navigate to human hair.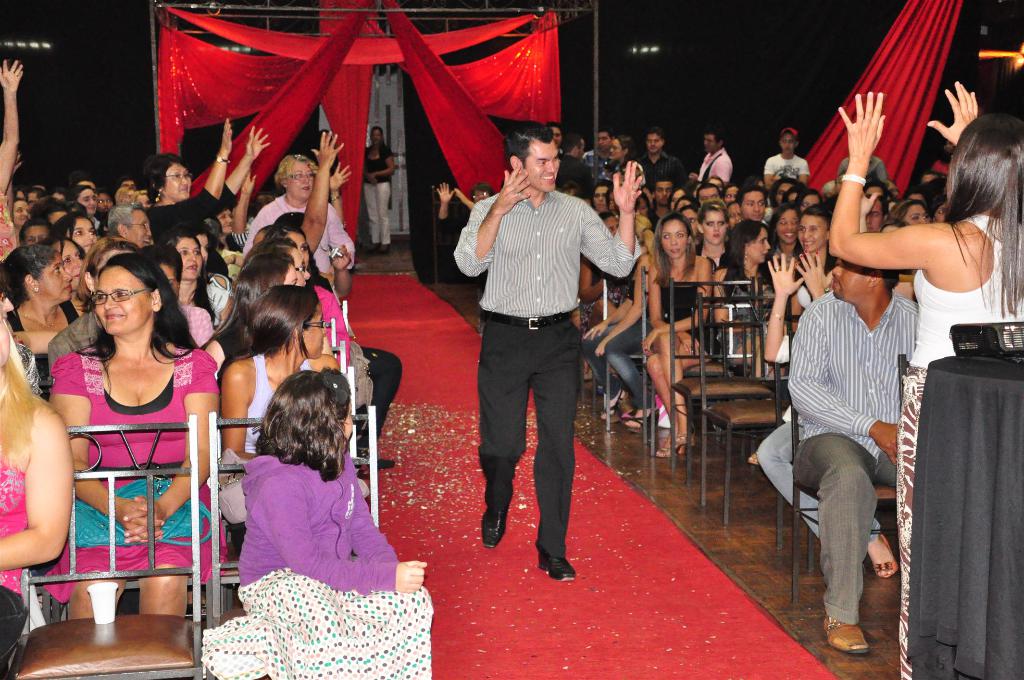
Navigation target: 67:168:88:190.
